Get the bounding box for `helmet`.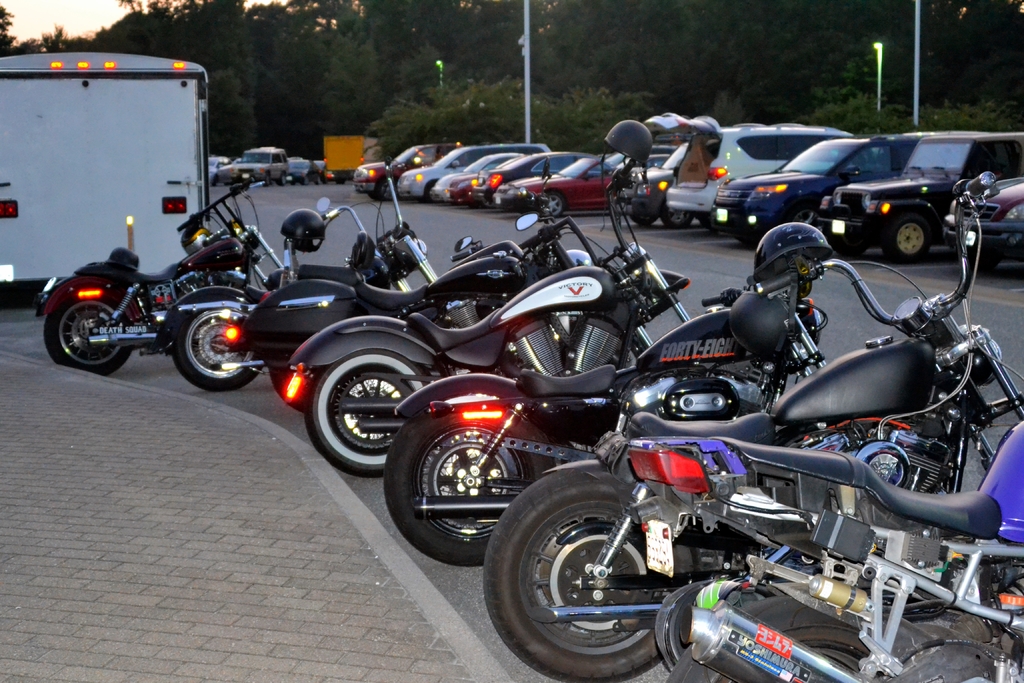
bbox(280, 214, 337, 256).
